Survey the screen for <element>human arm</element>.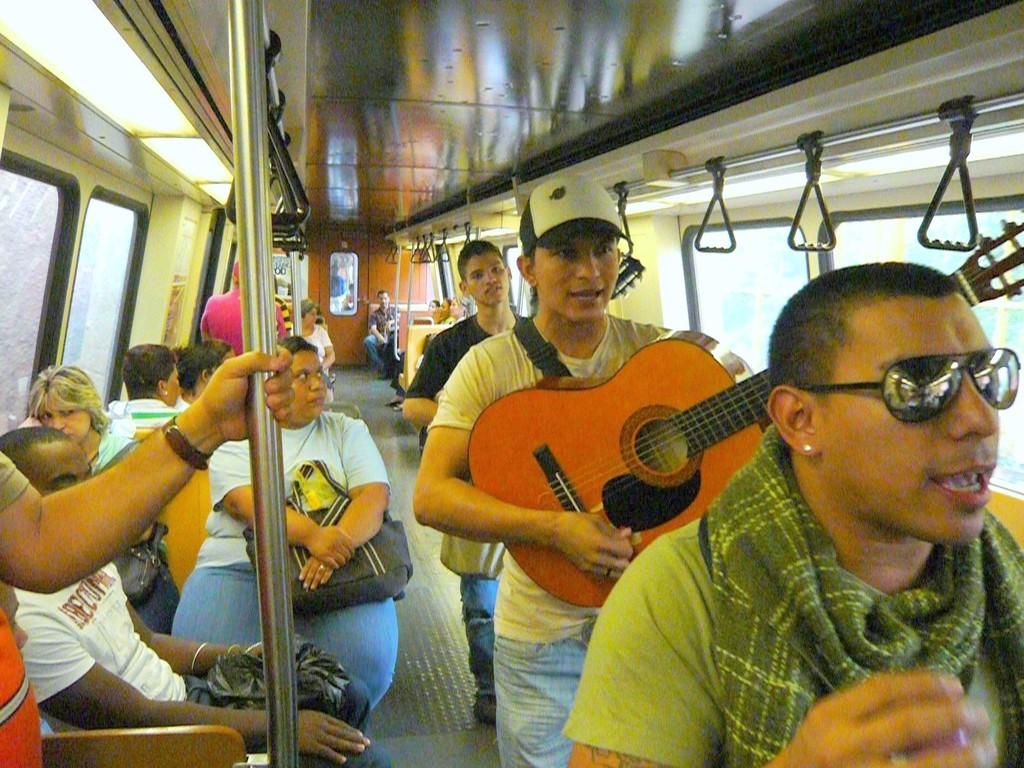
Survey found: box(414, 339, 474, 440).
